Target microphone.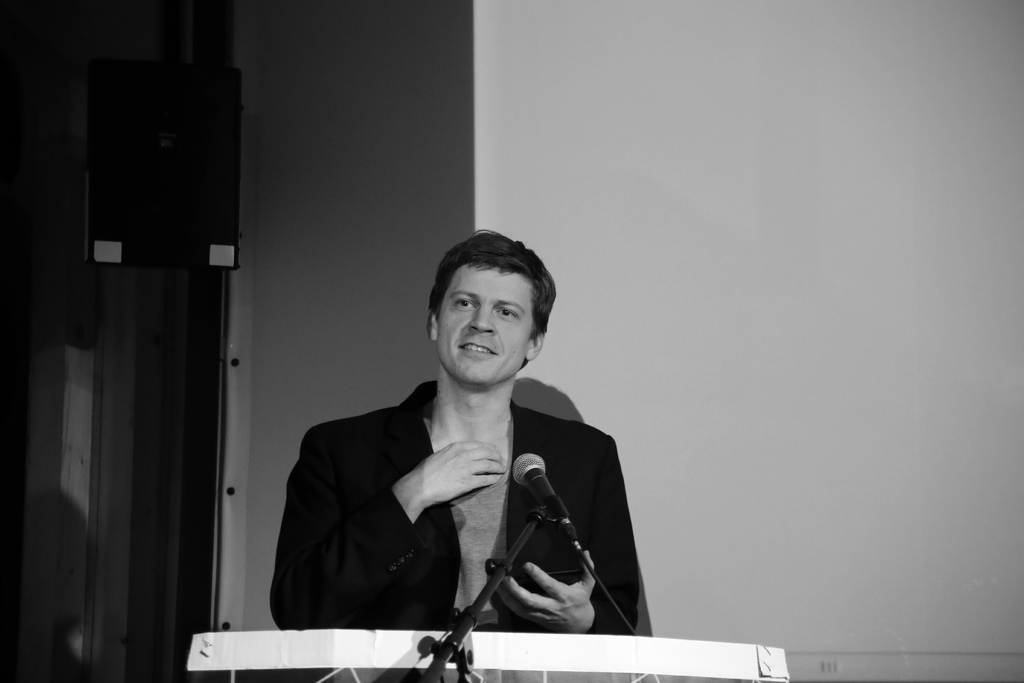
Target region: {"x1": 508, "y1": 451, "x2": 569, "y2": 522}.
